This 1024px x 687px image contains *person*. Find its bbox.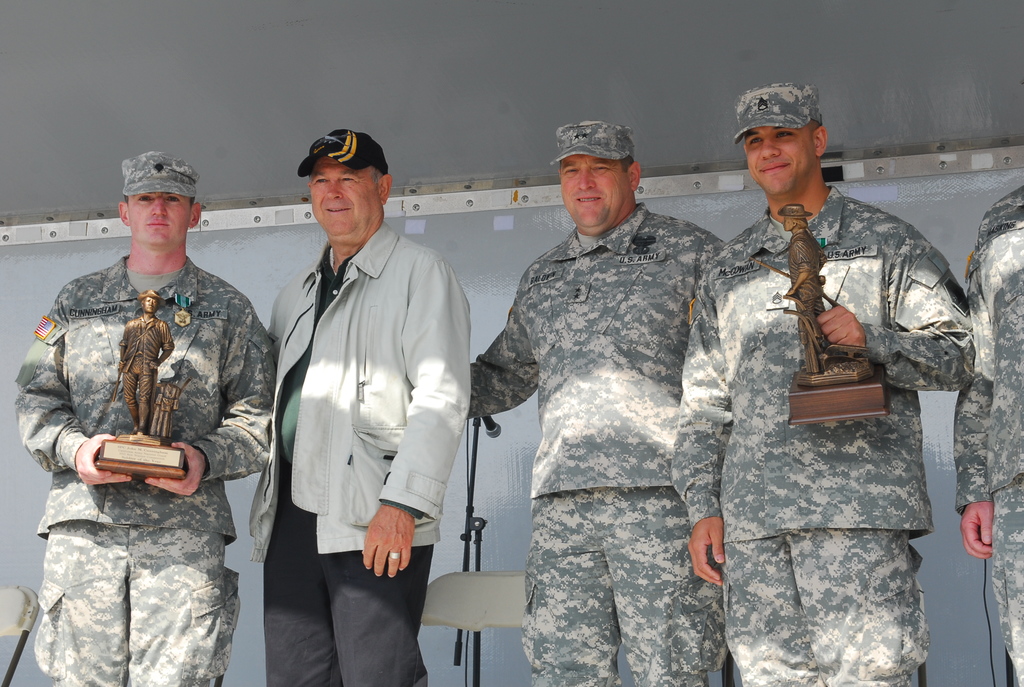
pyautogui.locateOnScreen(15, 153, 276, 686).
